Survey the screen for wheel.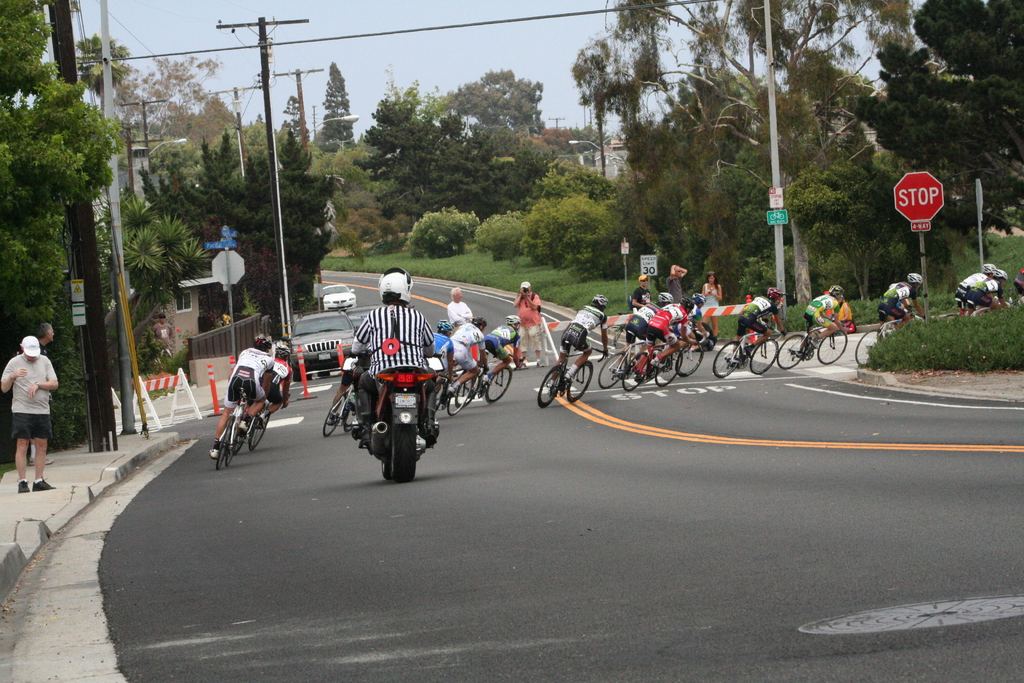
Survey found: left=248, top=404, right=269, bottom=448.
